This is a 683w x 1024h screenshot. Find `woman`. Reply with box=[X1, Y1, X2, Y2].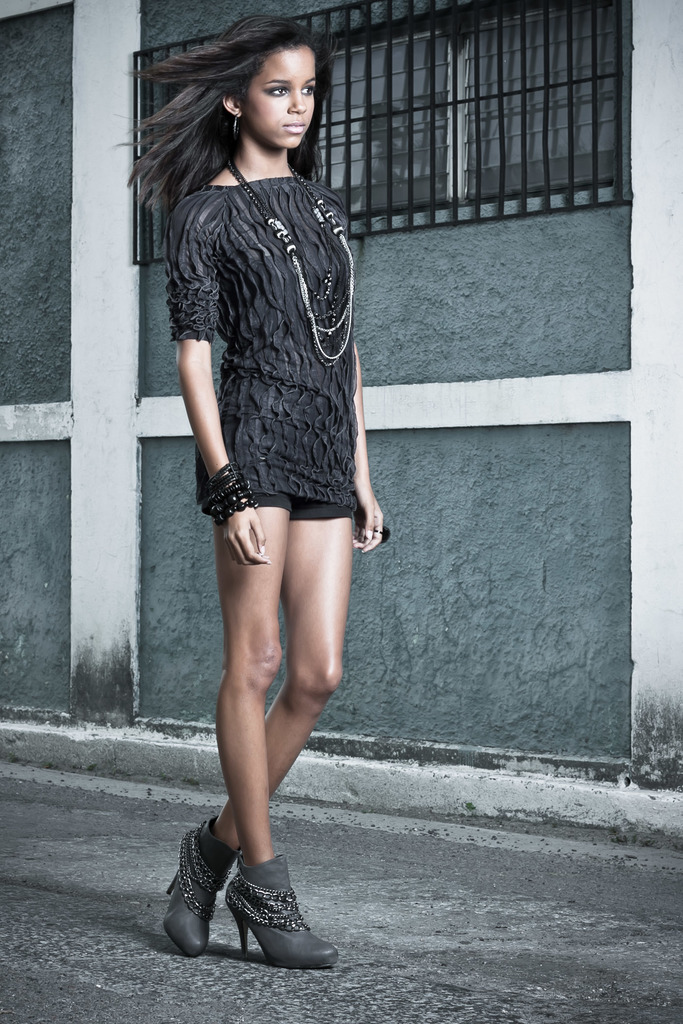
box=[159, 45, 437, 920].
